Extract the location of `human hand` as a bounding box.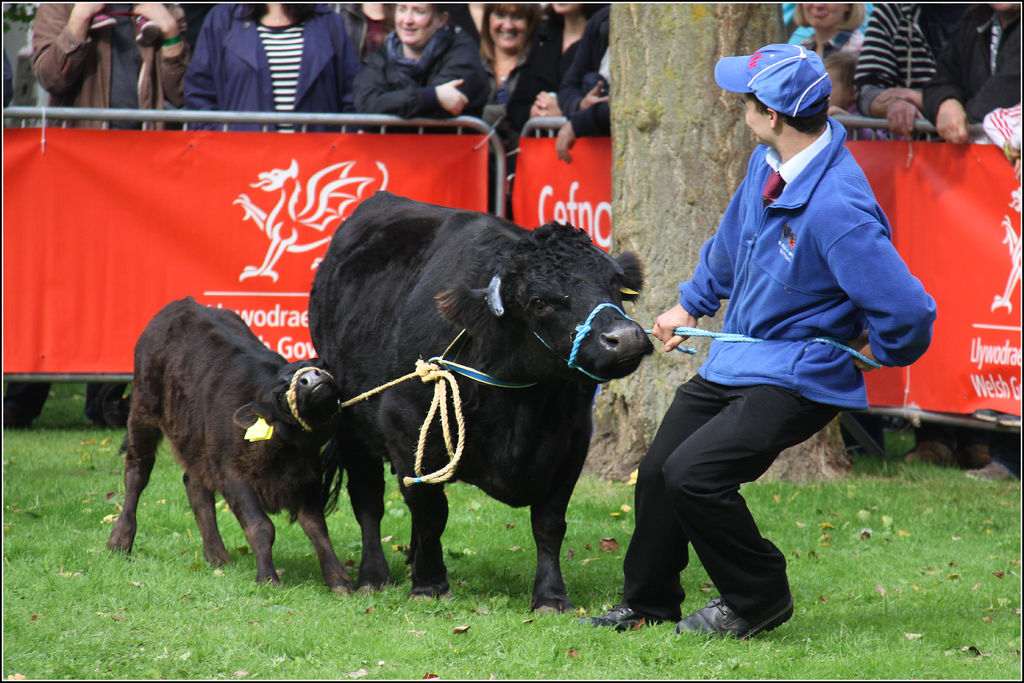
(847, 329, 880, 373).
